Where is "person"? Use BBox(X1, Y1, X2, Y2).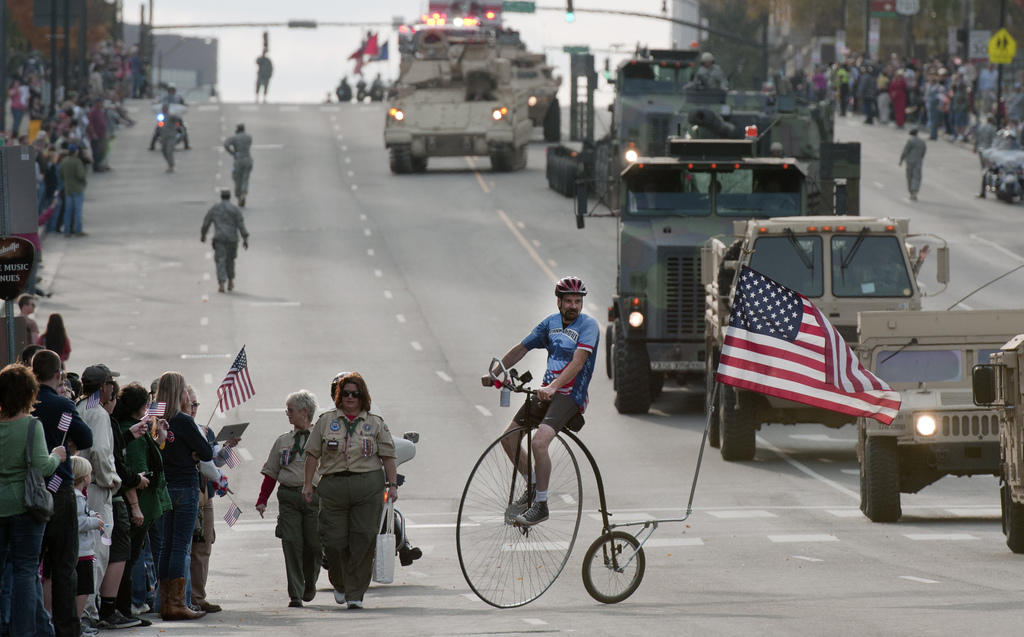
BBox(477, 273, 605, 529).
